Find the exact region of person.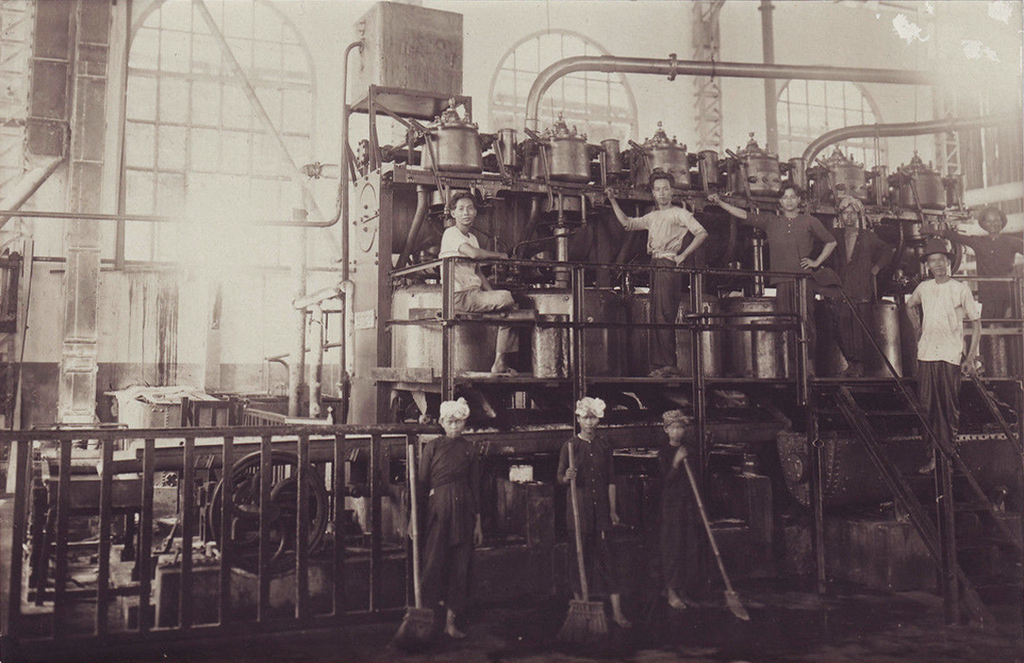
Exact region: [557,396,633,632].
